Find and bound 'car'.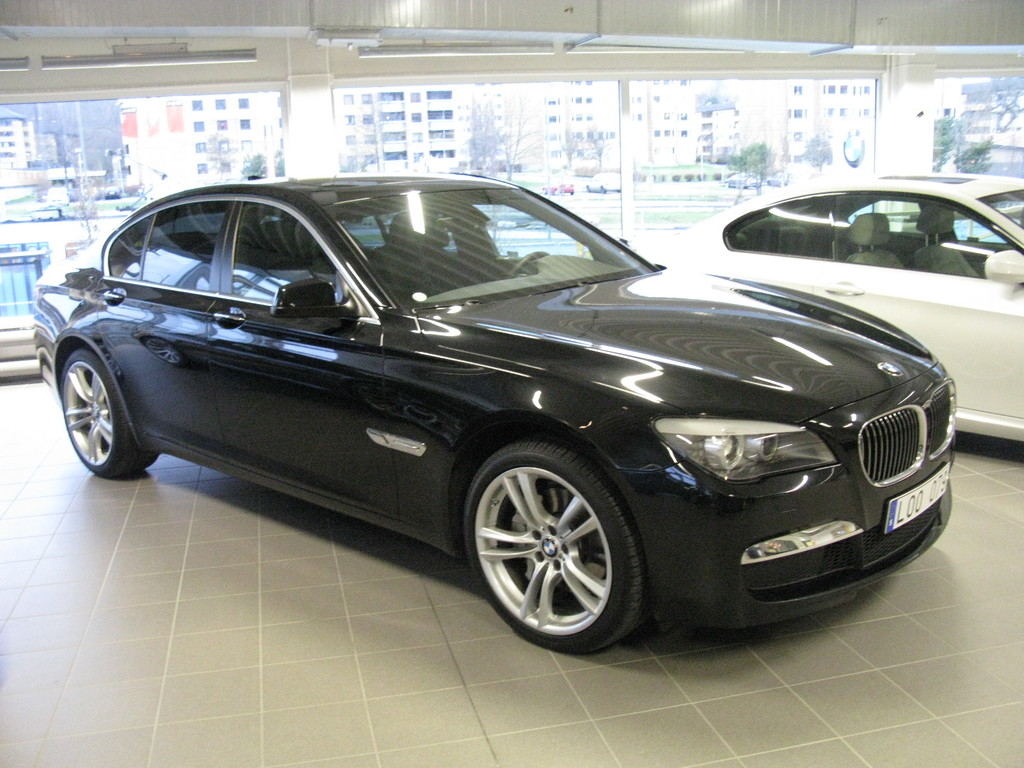
Bound: bbox(632, 170, 1023, 444).
